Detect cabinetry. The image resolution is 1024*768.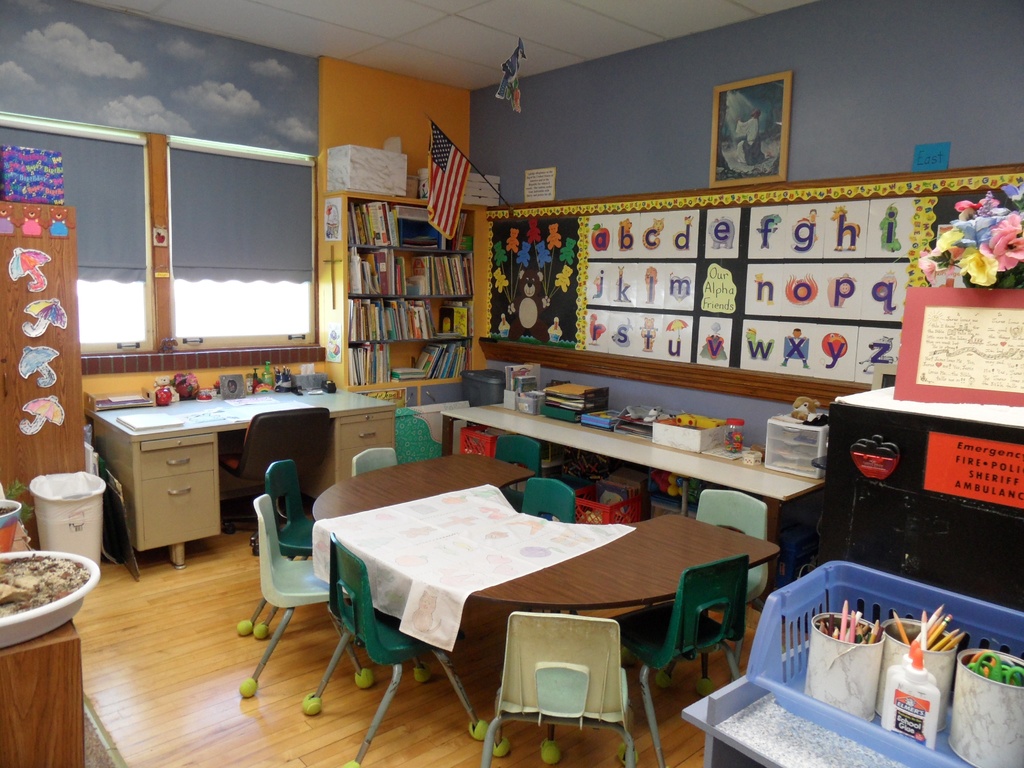
(344, 298, 473, 344).
